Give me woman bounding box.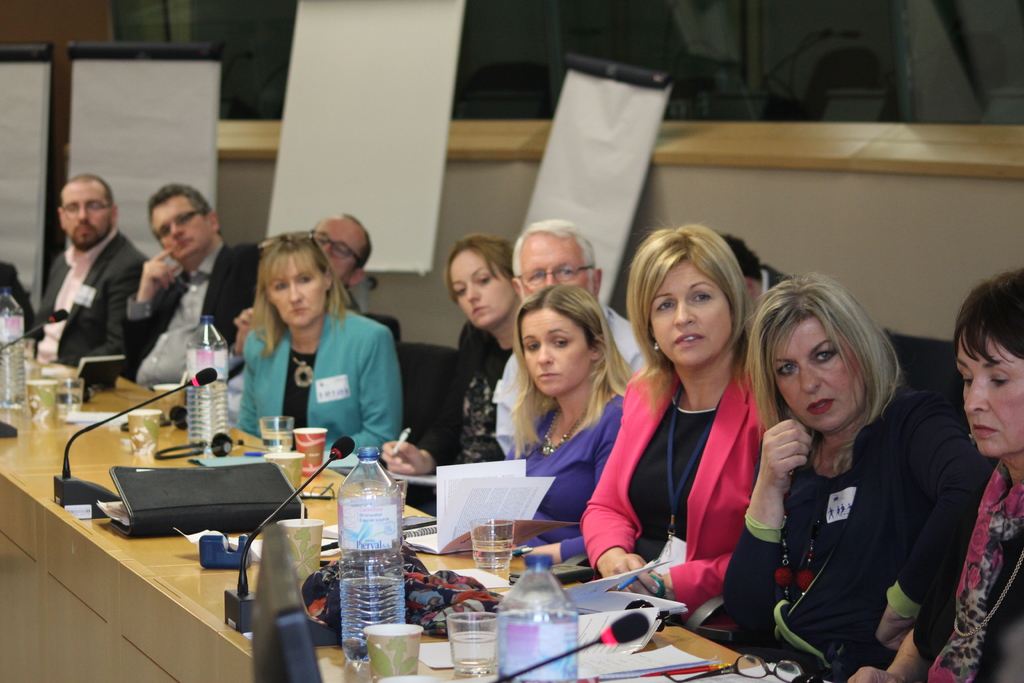
<bbox>852, 270, 1023, 682</bbox>.
